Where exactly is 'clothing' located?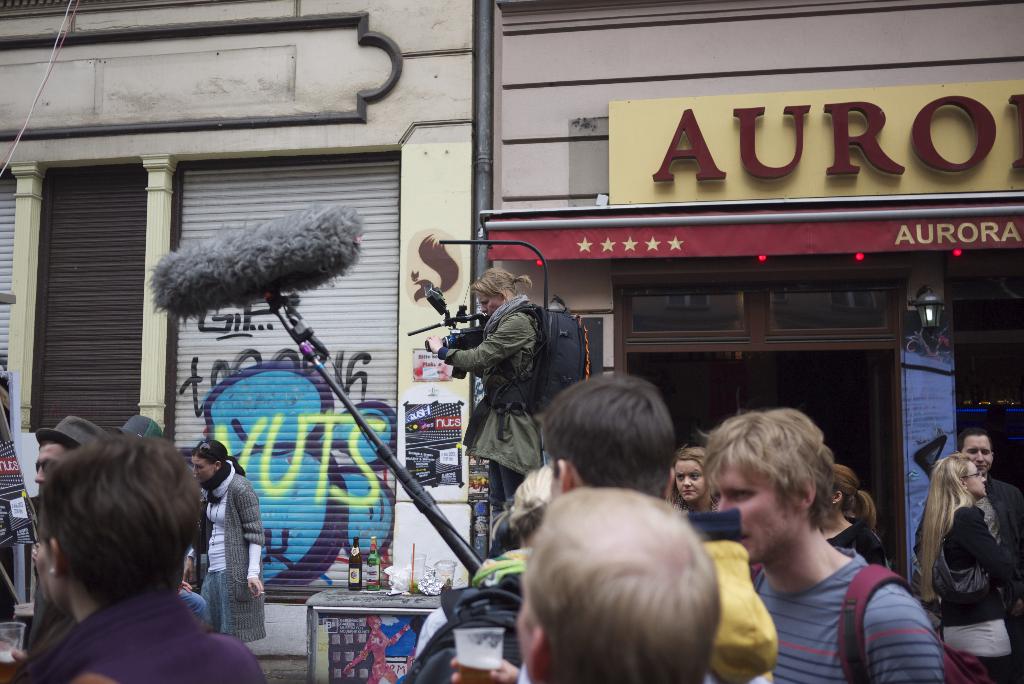
Its bounding box is <region>13, 595, 265, 683</region>.
